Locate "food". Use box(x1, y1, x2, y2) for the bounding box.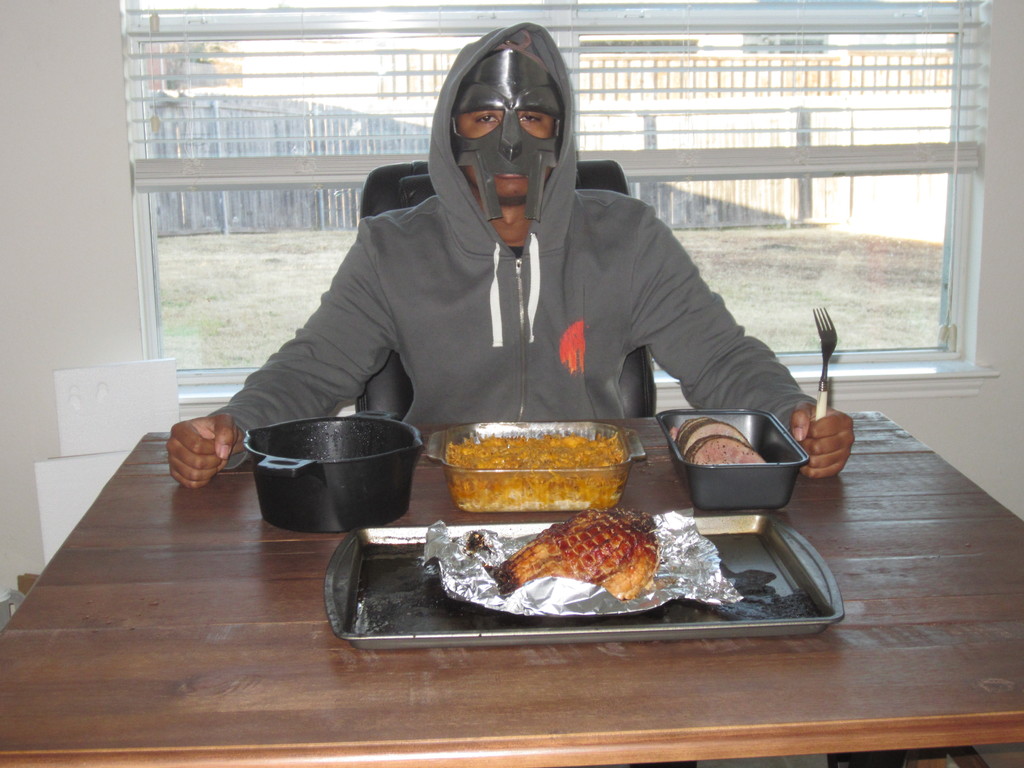
box(442, 433, 623, 515).
